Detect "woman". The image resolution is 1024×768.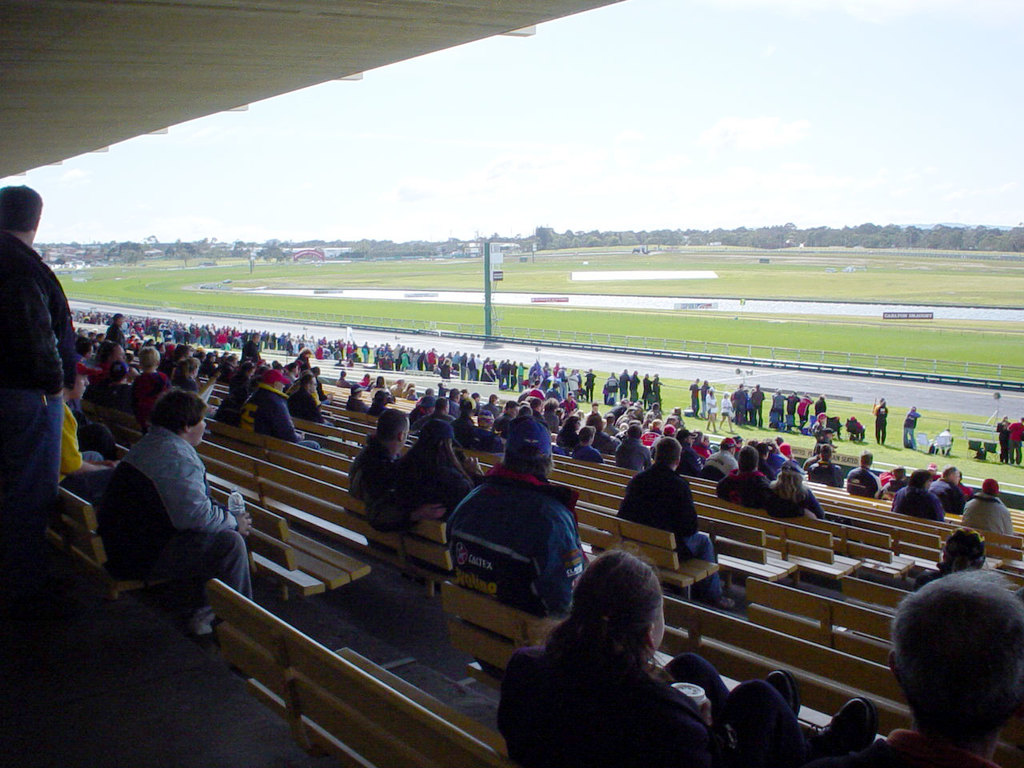
(left=763, top=455, right=829, bottom=526).
